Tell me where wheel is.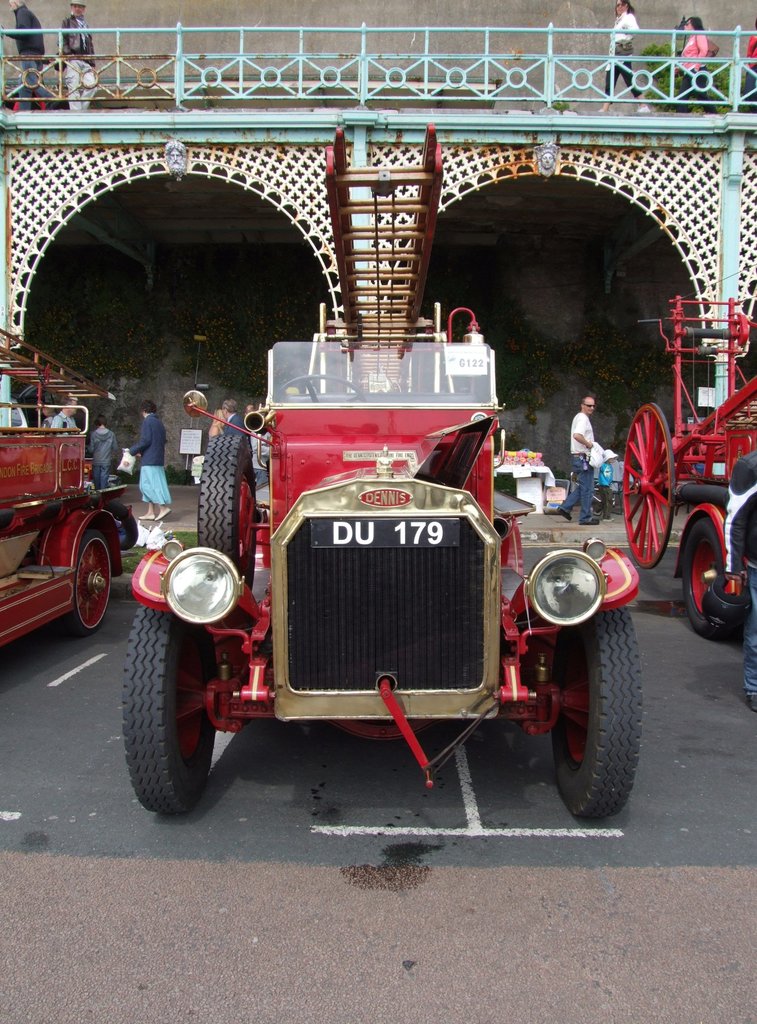
wheel is at box(555, 607, 640, 819).
